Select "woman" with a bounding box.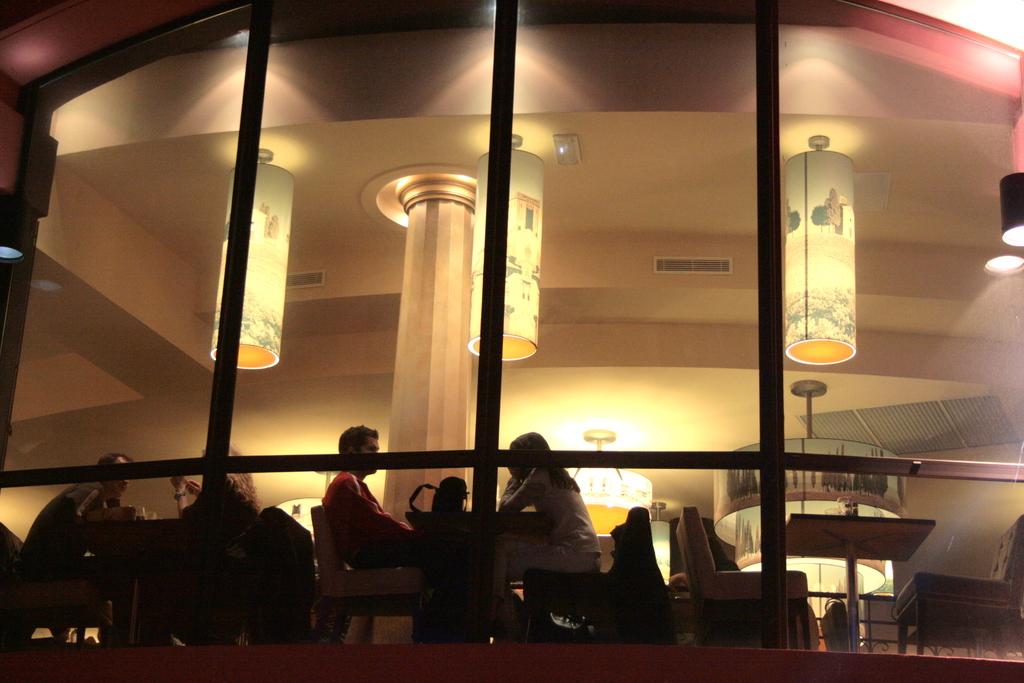
[506,436,628,646].
